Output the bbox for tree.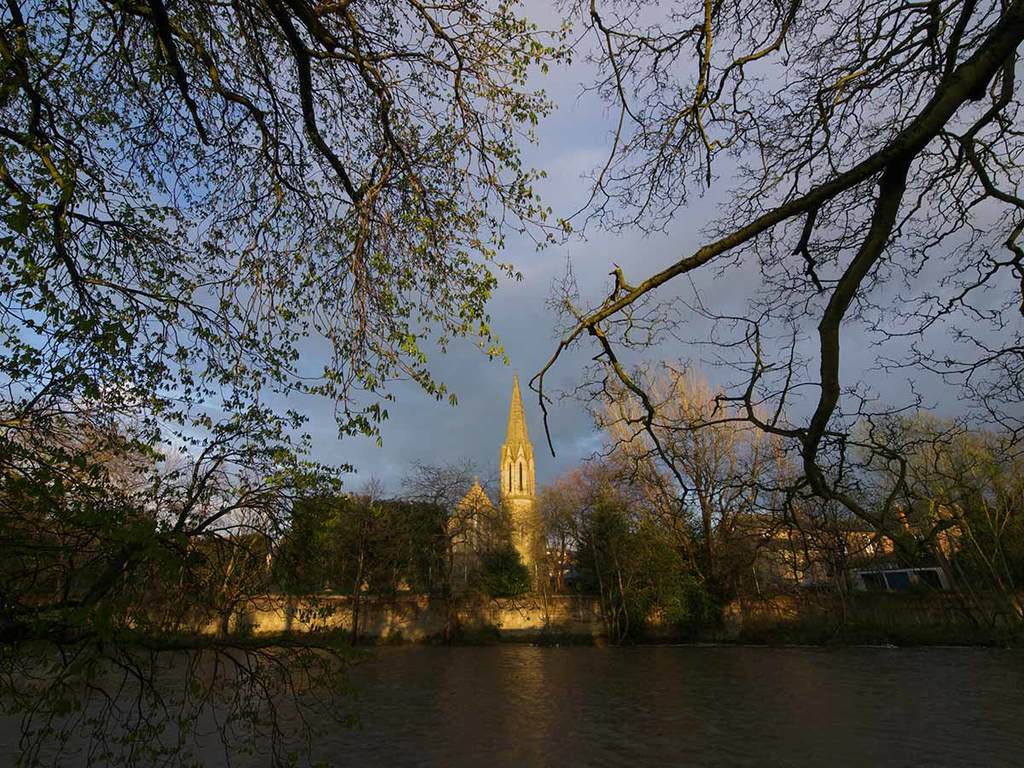
region(537, 0, 1023, 662).
